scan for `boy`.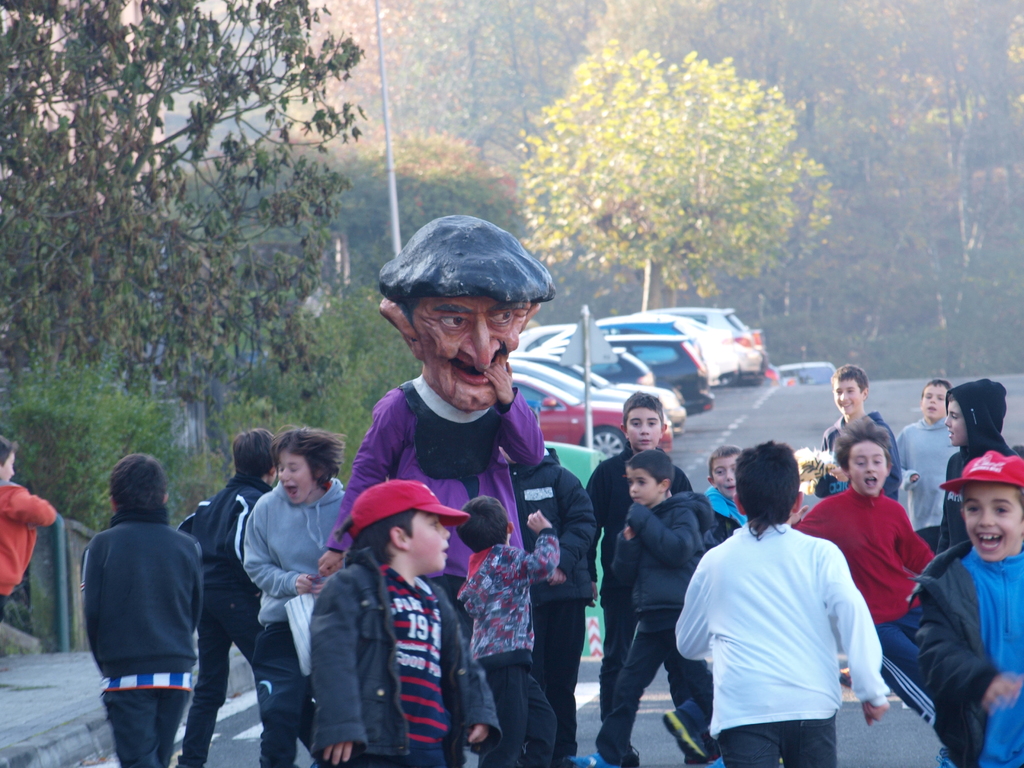
Scan result: select_region(75, 452, 206, 767).
